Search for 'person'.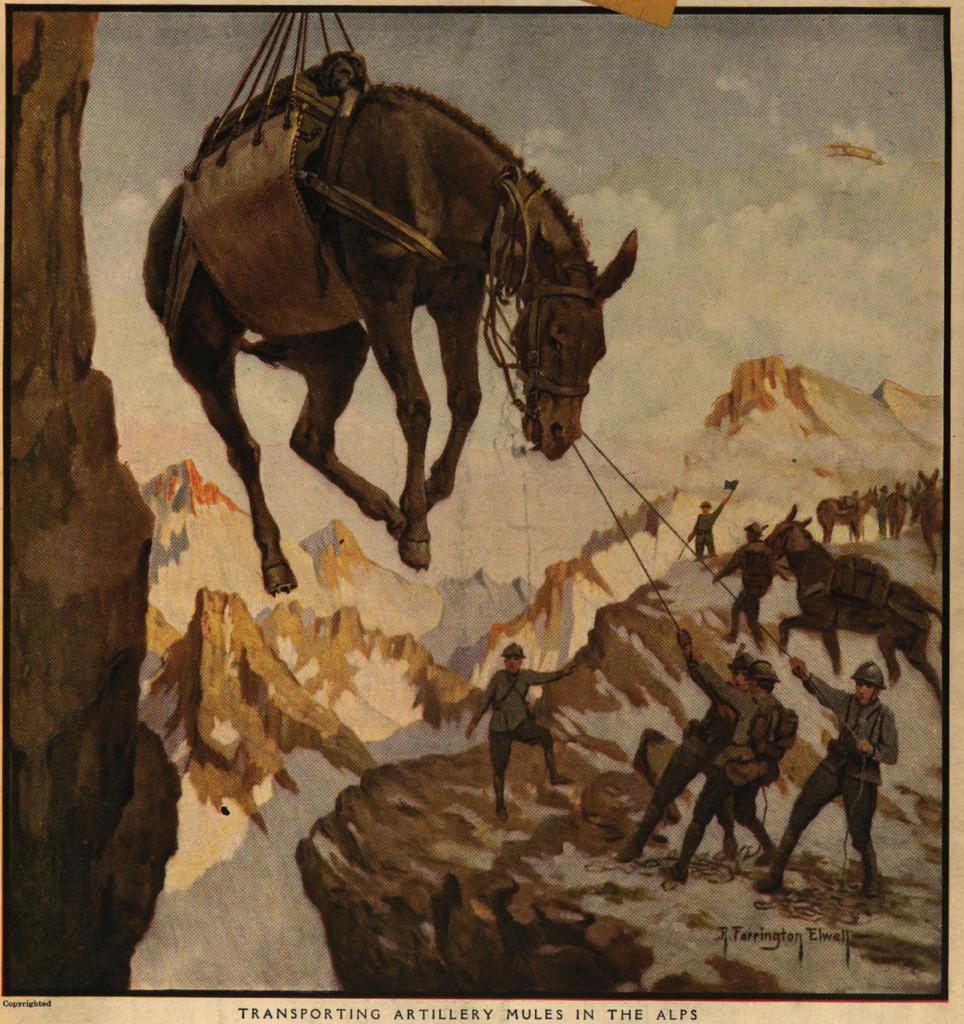
Found at <box>687,490,729,561</box>.
